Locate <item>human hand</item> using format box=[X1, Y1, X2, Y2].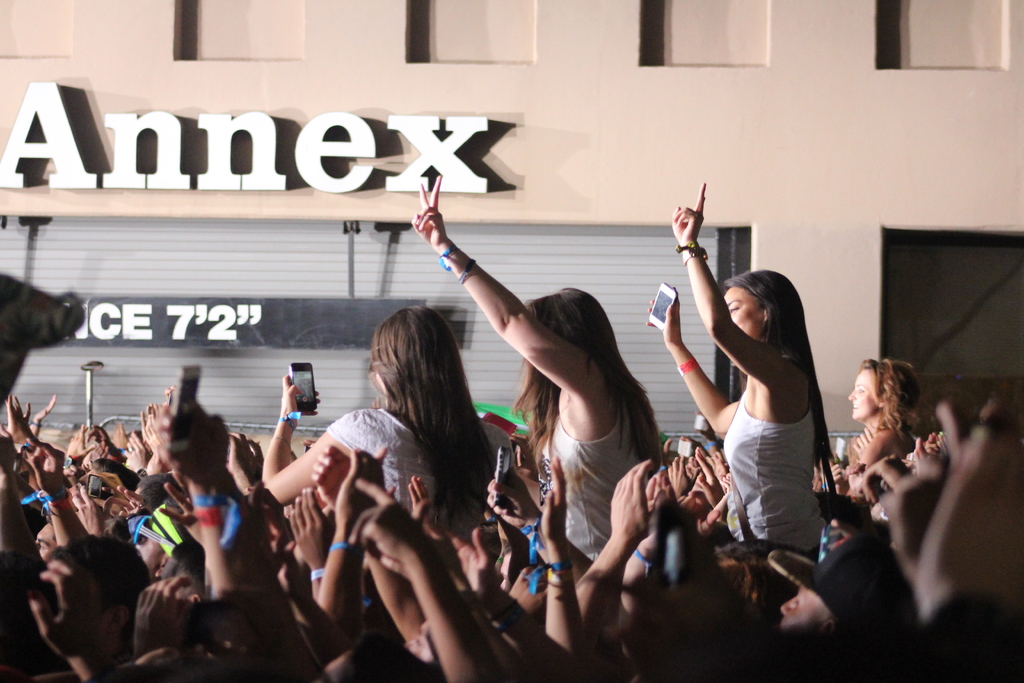
box=[851, 424, 880, 469].
